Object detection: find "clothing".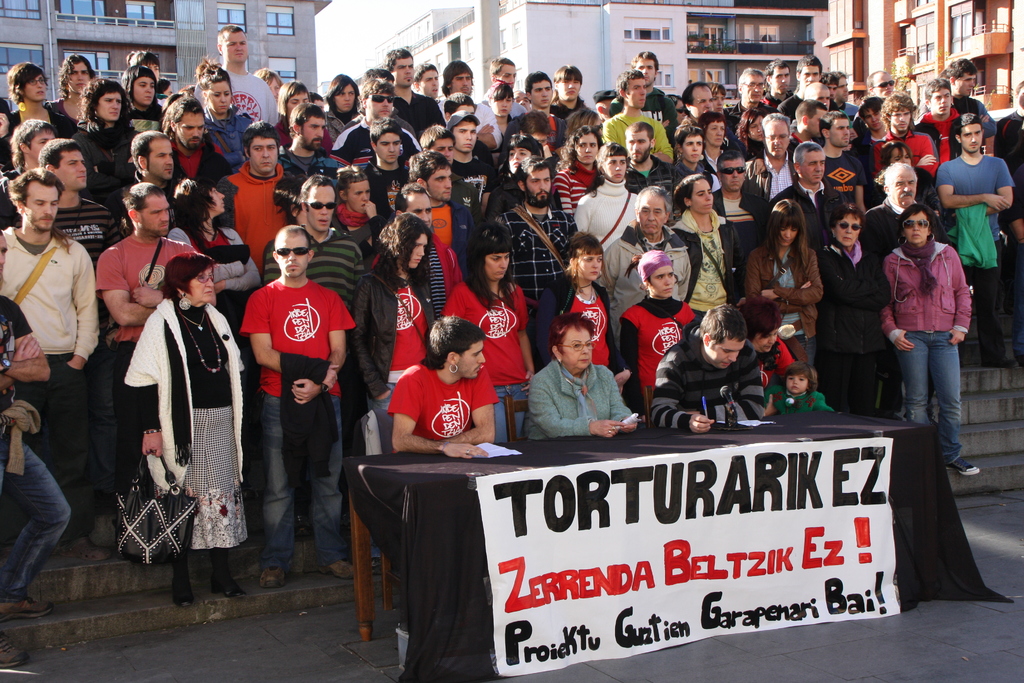
select_region(411, 190, 462, 255).
